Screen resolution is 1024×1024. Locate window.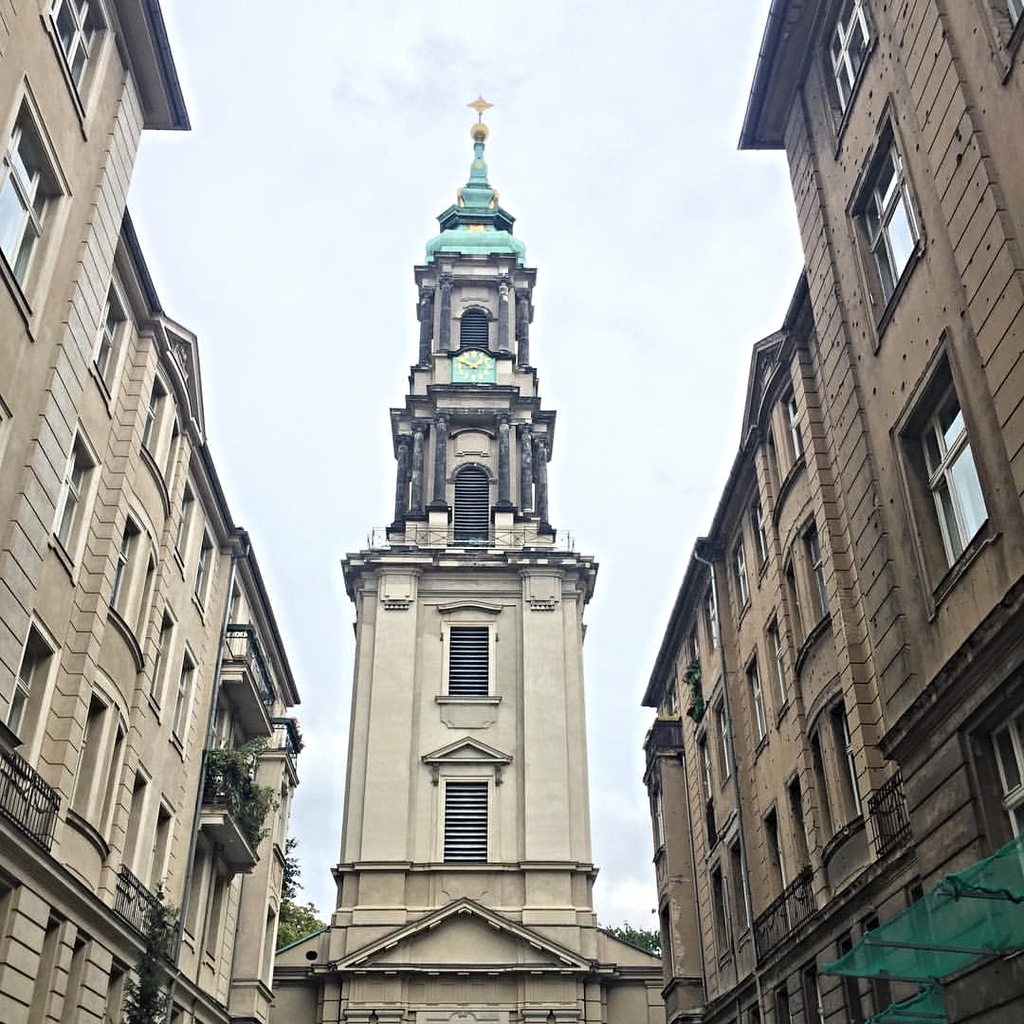
x1=848 y1=102 x2=925 y2=362.
